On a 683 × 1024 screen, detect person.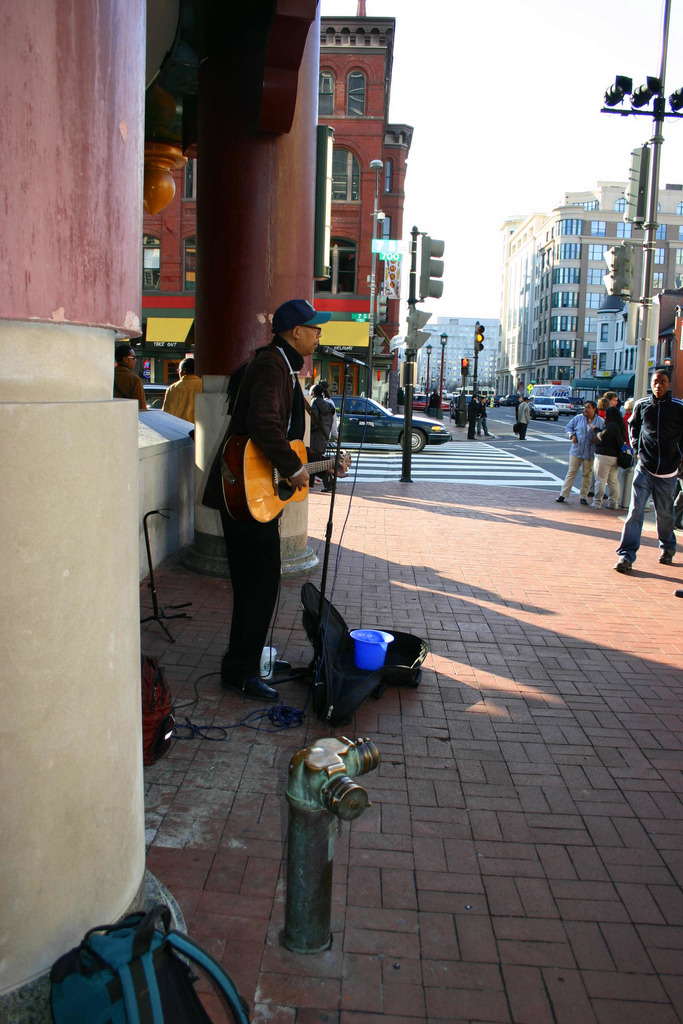
<bbox>313, 377, 340, 440</bbox>.
